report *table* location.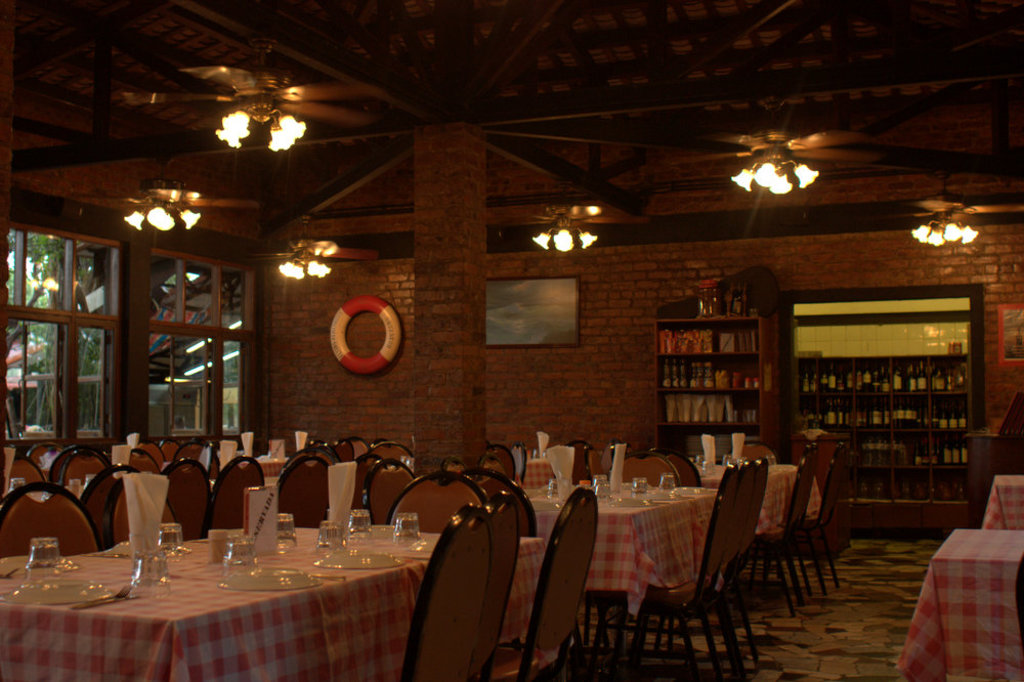
Report: 0 504 561 681.
